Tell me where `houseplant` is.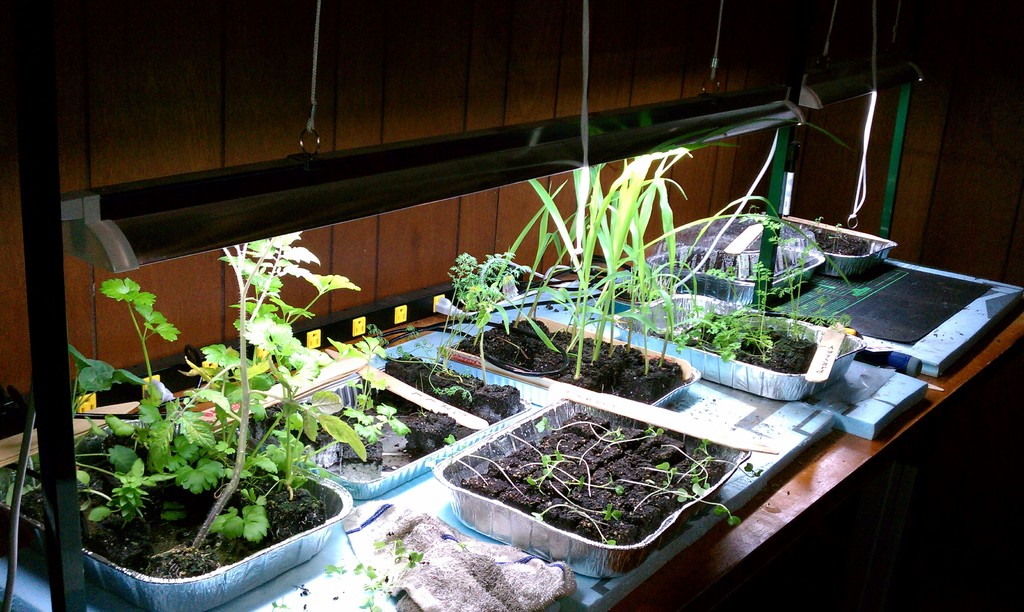
`houseplant` is at (x1=0, y1=228, x2=371, y2=611).
